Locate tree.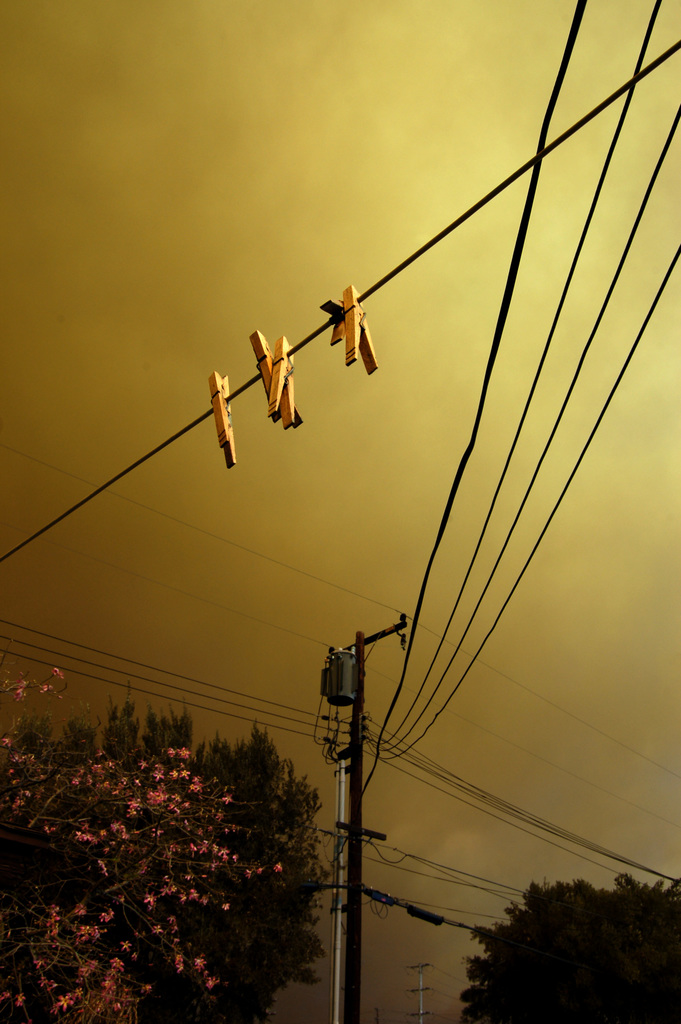
Bounding box: (0,662,286,1023).
